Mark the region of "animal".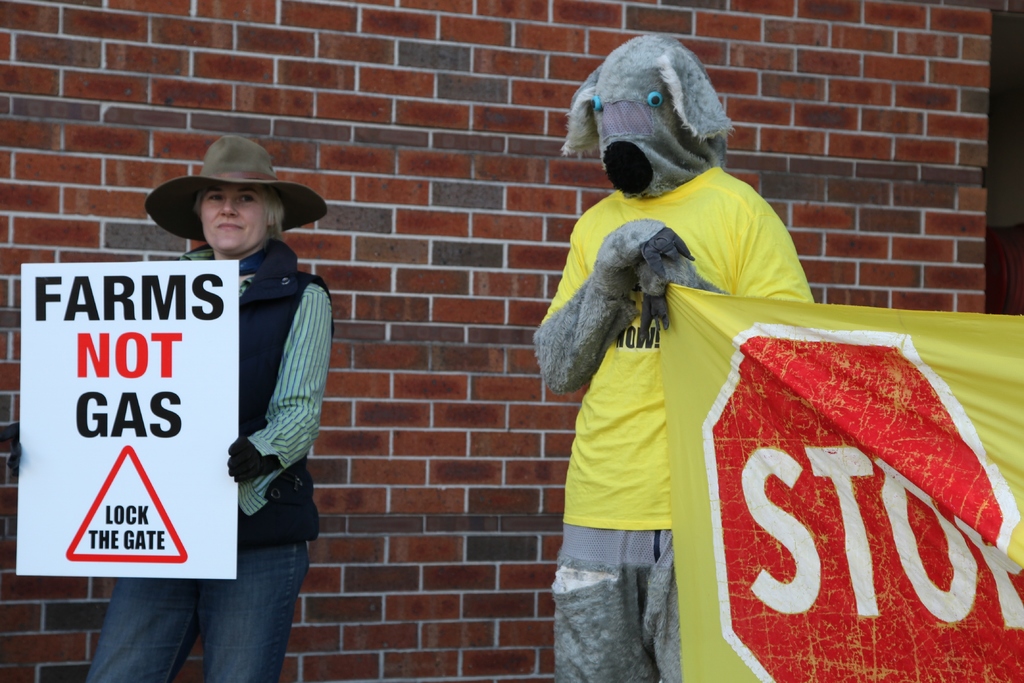
Region: select_region(530, 26, 819, 682).
